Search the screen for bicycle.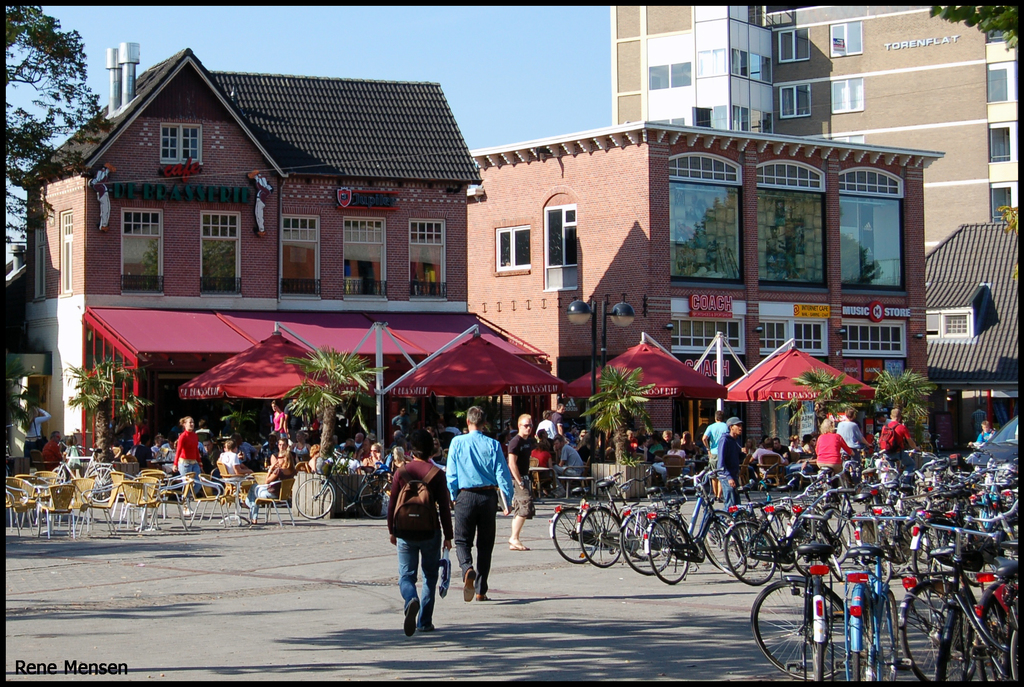
Found at rect(745, 508, 845, 686).
